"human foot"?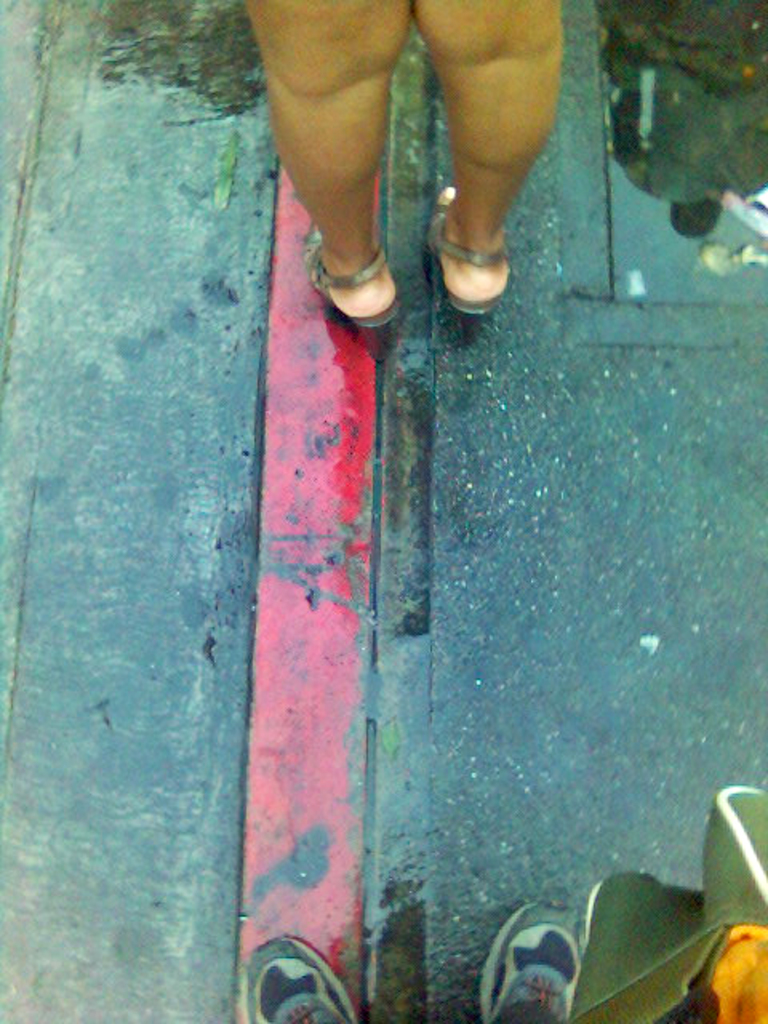
box(435, 173, 522, 299)
